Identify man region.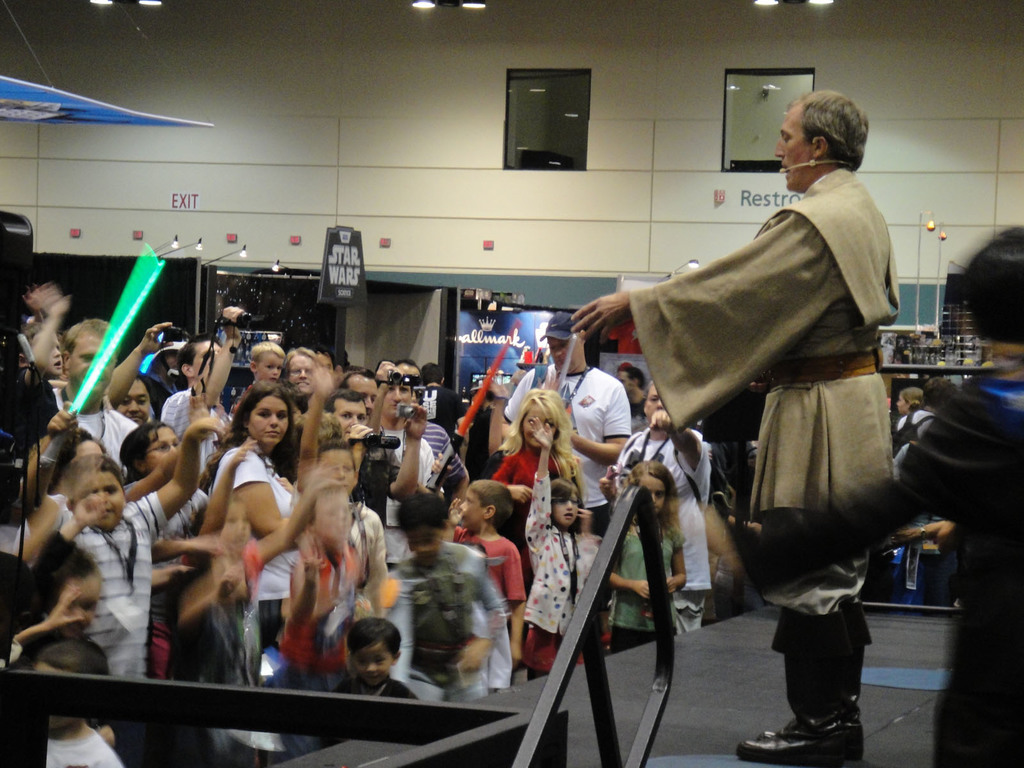
Region: box(653, 83, 915, 765).
